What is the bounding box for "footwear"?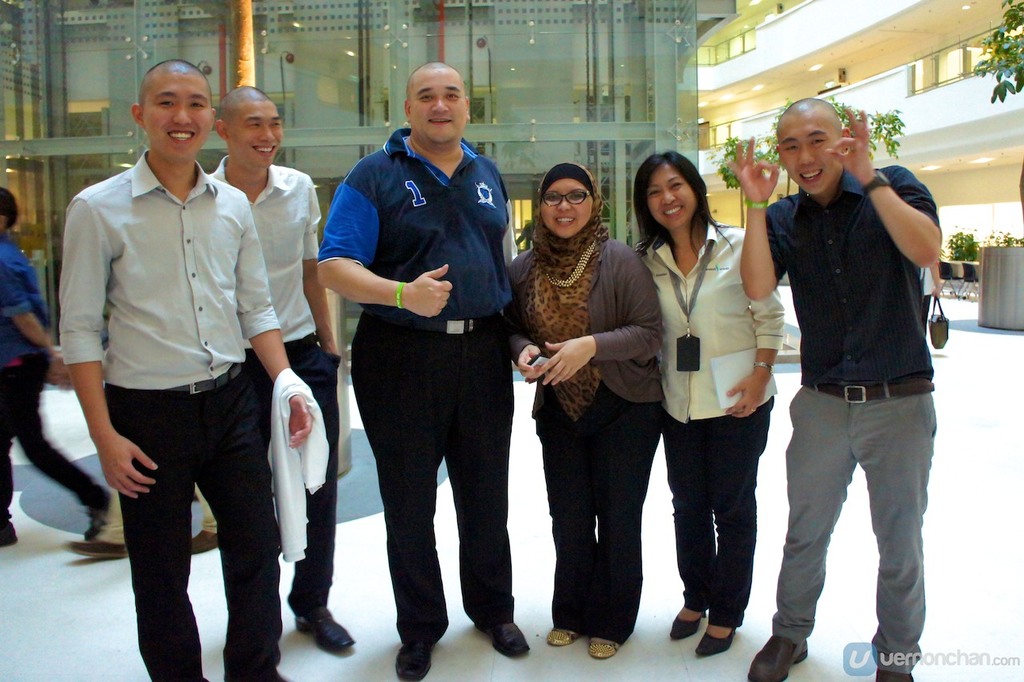
locate(474, 610, 531, 660).
